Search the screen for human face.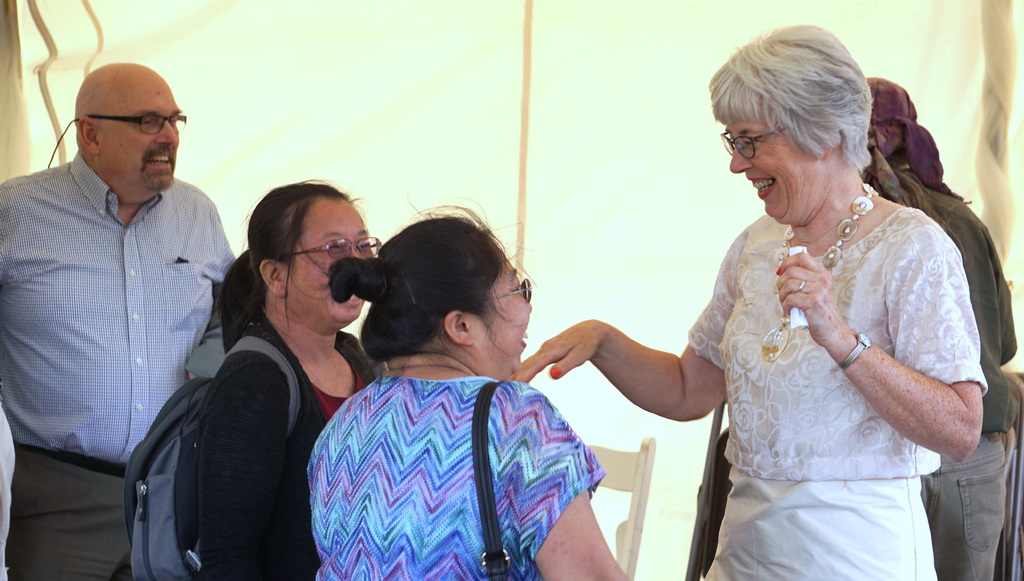
Found at 99:86:175:185.
